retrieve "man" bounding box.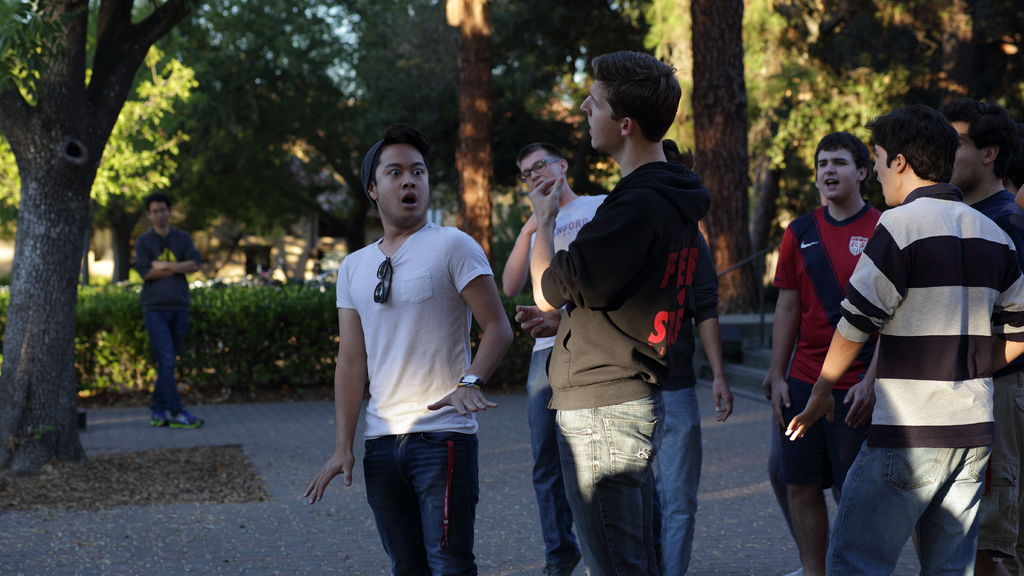
Bounding box: (left=655, top=136, right=736, bottom=575).
